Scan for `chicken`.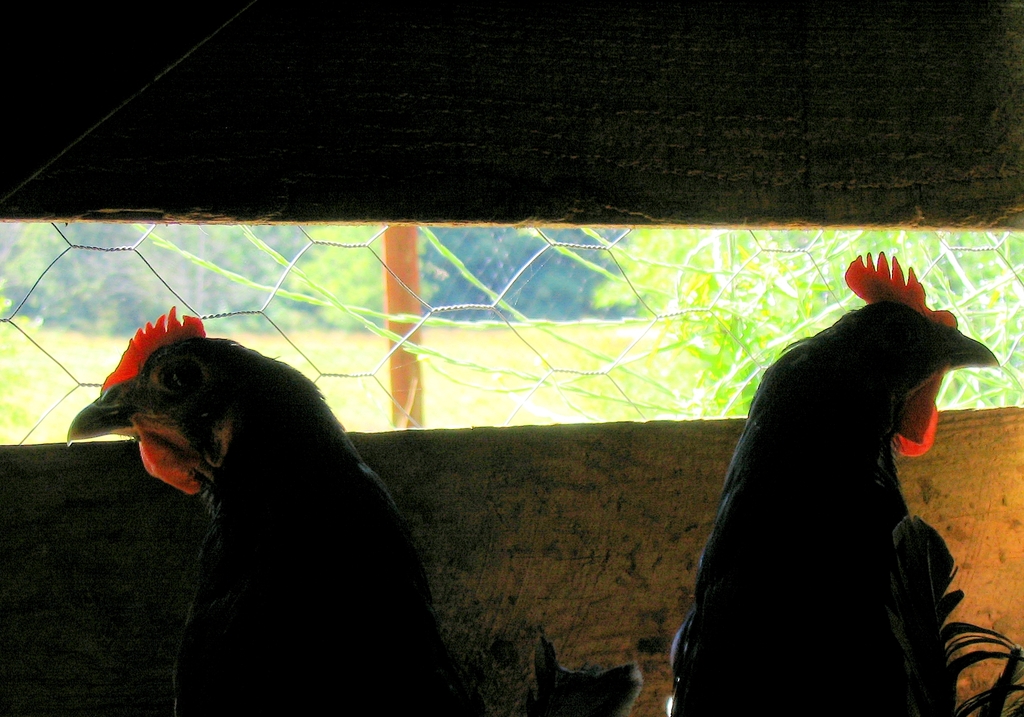
Scan result: x1=697, y1=254, x2=1007, y2=695.
